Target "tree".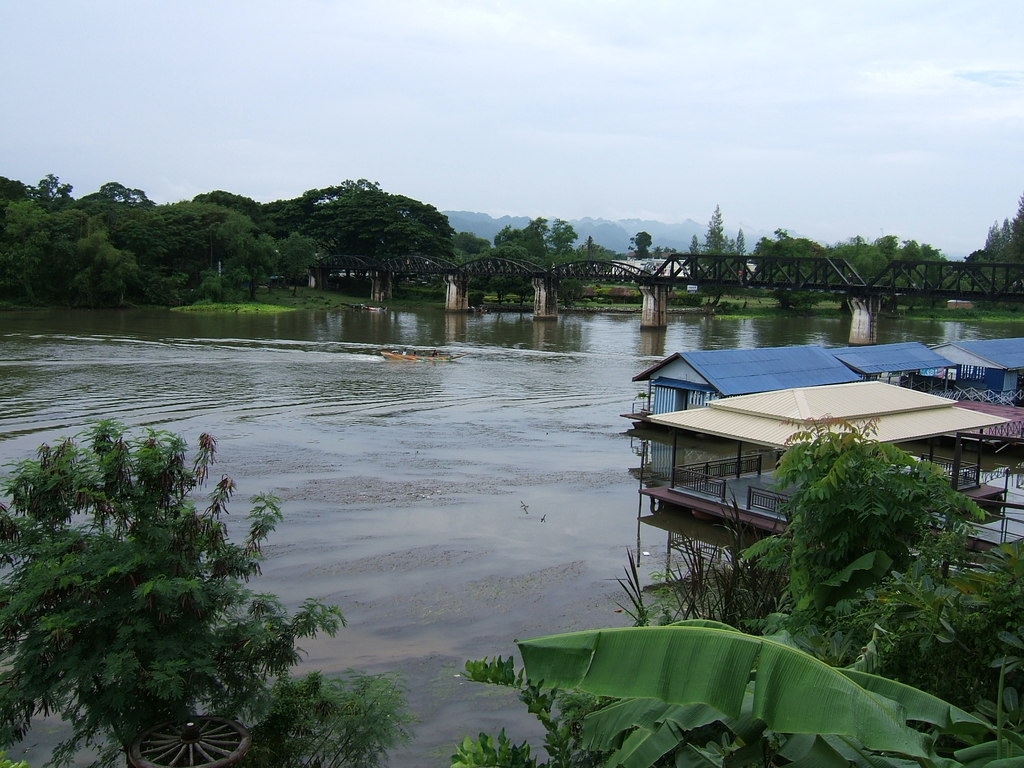
Target region: select_region(200, 189, 316, 270).
